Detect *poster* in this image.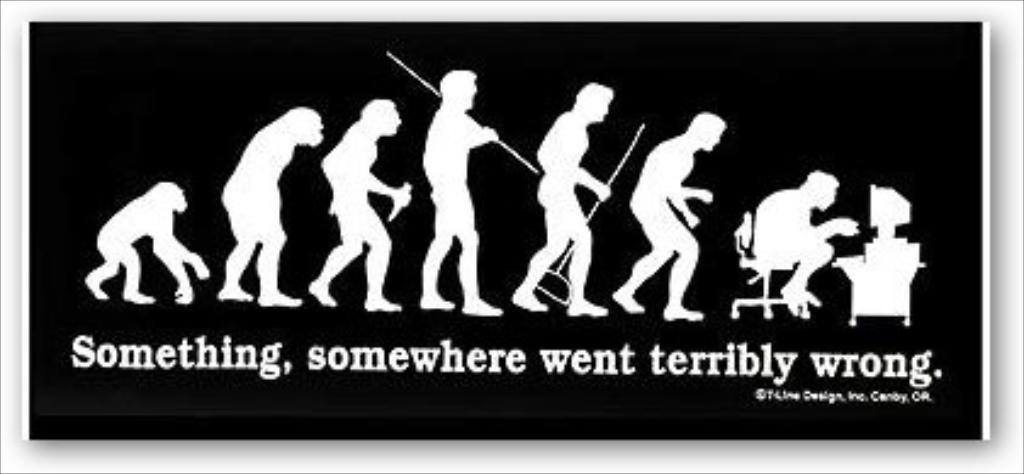
Detection: {"x1": 24, "y1": 24, "x2": 983, "y2": 445}.
